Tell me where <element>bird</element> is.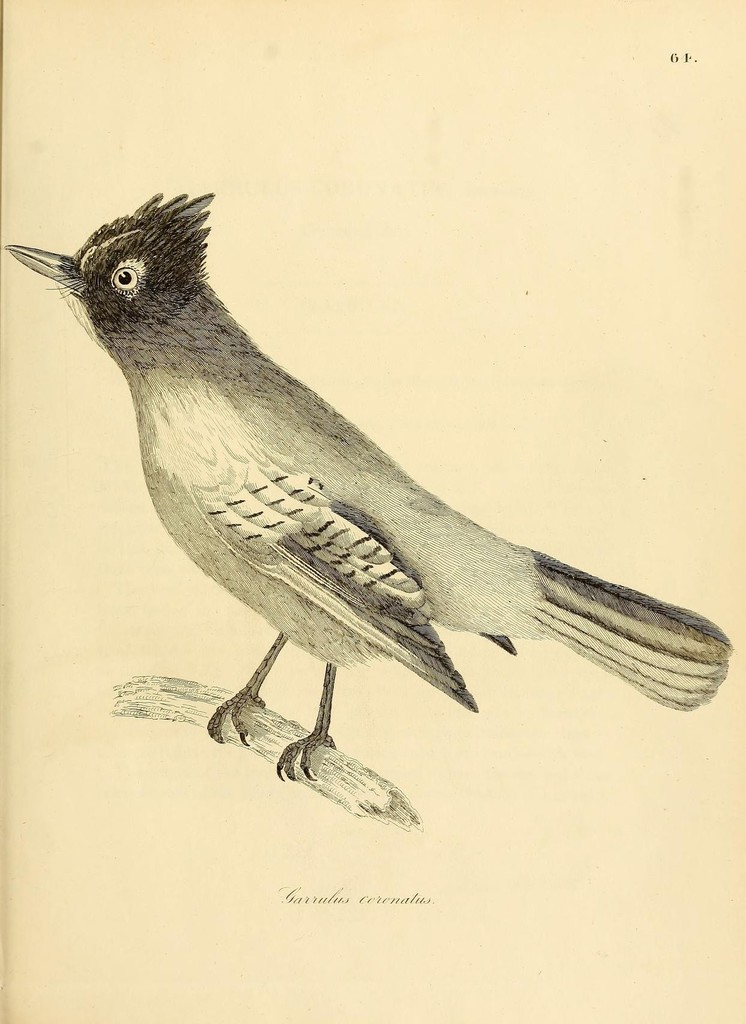
<element>bird</element> is at box(16, 223, 682, 770).
